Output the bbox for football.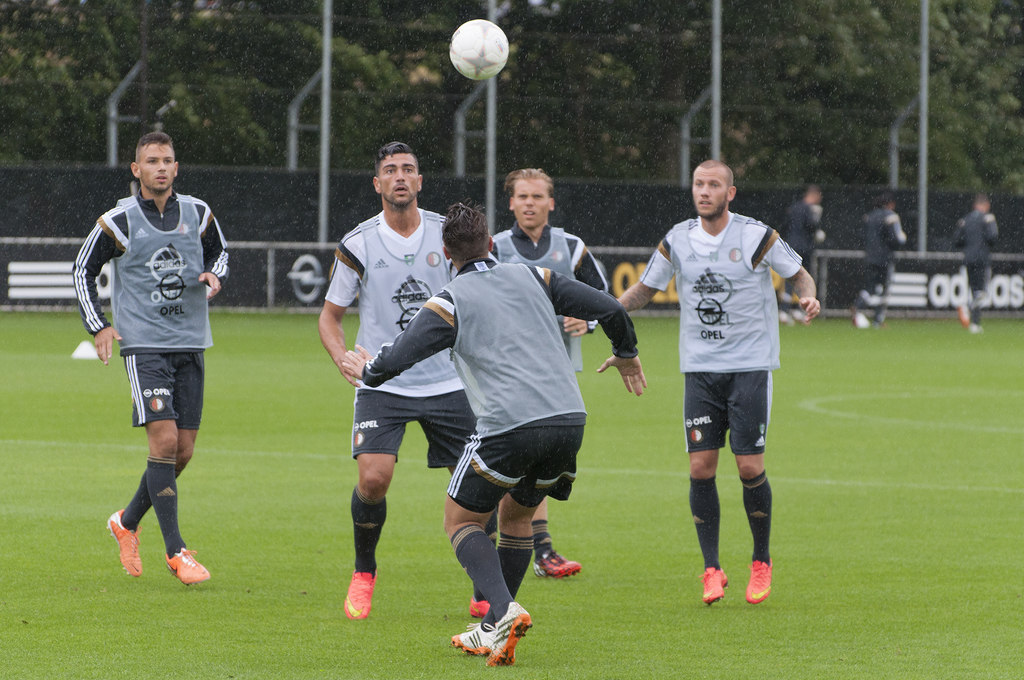
(x1=445, y1=14, x2=514, y2=80).
